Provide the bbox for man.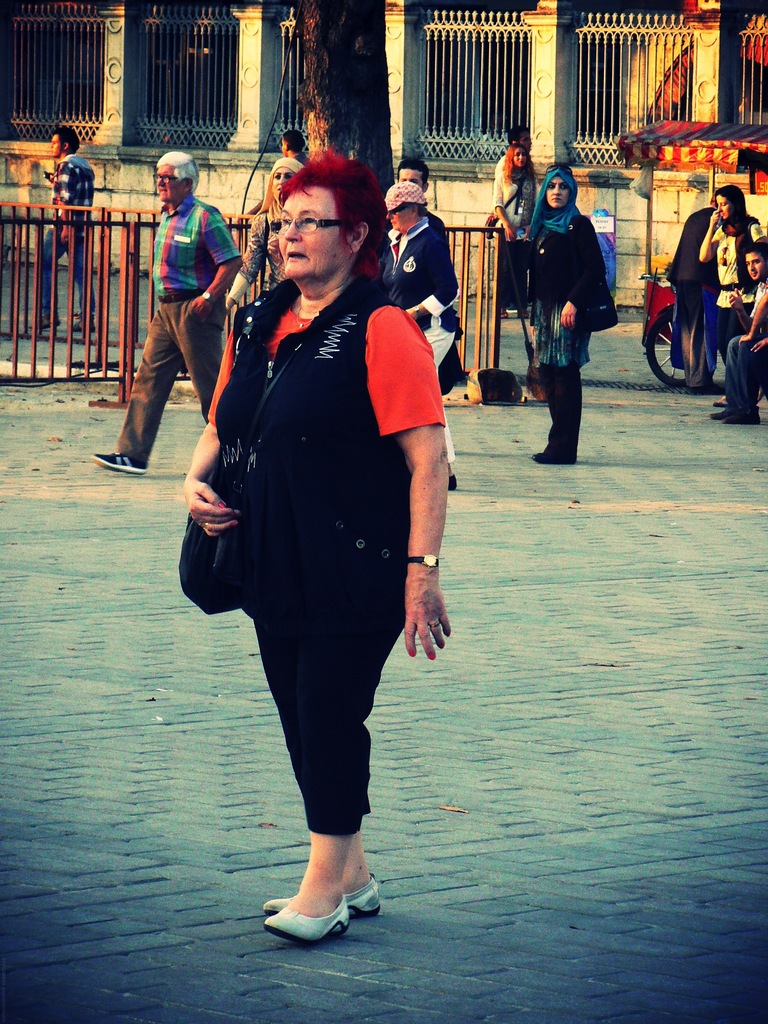
<box>707,243,767,429</box>.
